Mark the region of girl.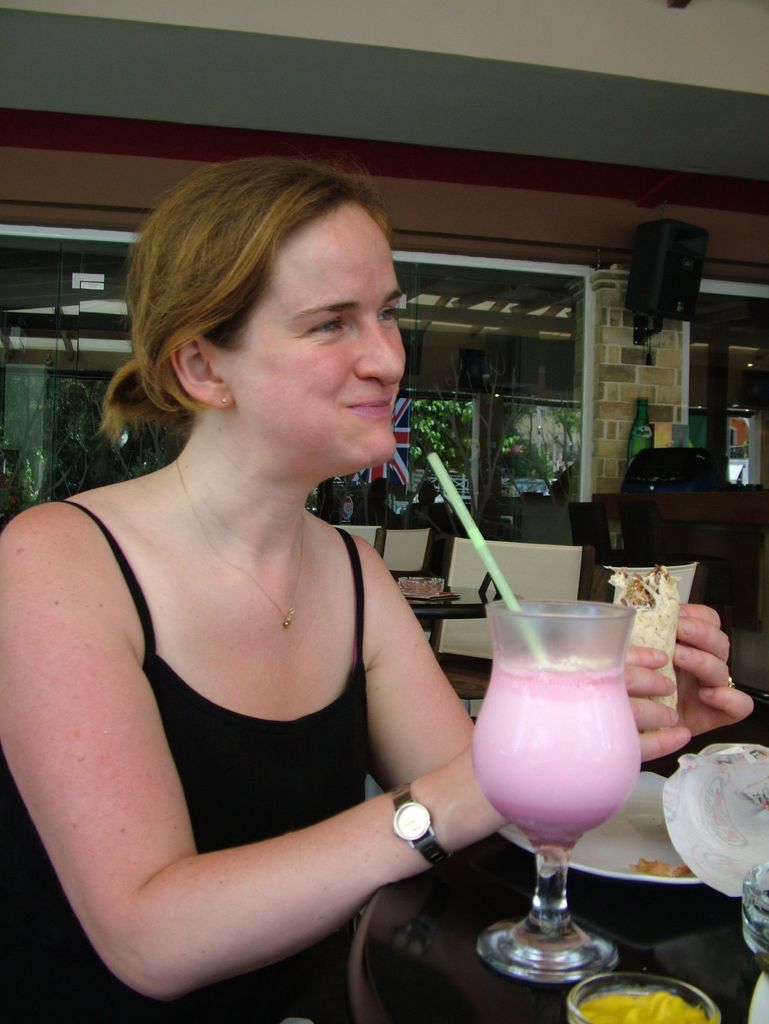
Region: box=[0, 150, 756, 1018].
